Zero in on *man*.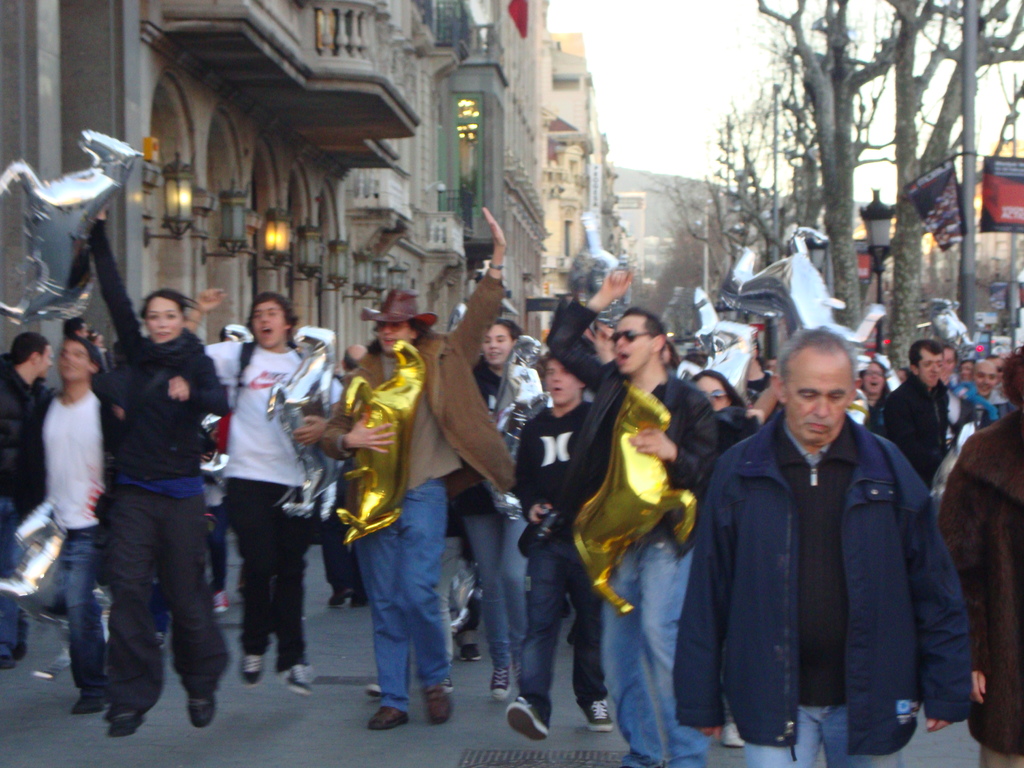
Zeroed in: 195/304/326/707.
